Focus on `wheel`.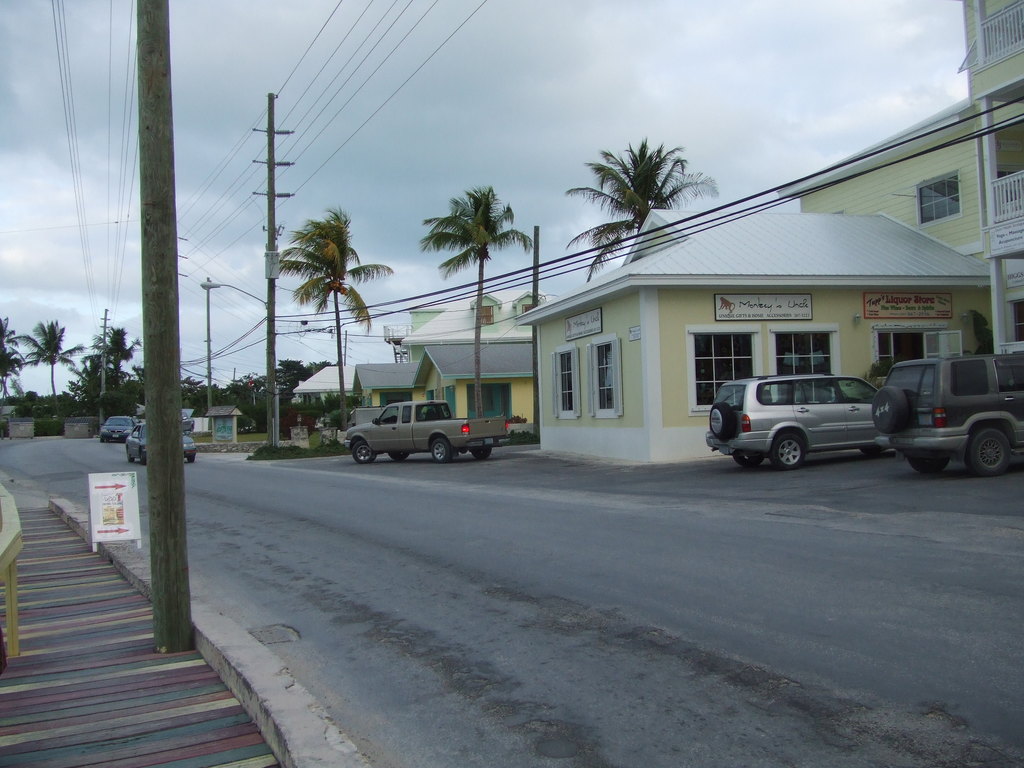
Focused at {"x1": 432, "y1": 440, "x2": 452, "y2": 465}.
